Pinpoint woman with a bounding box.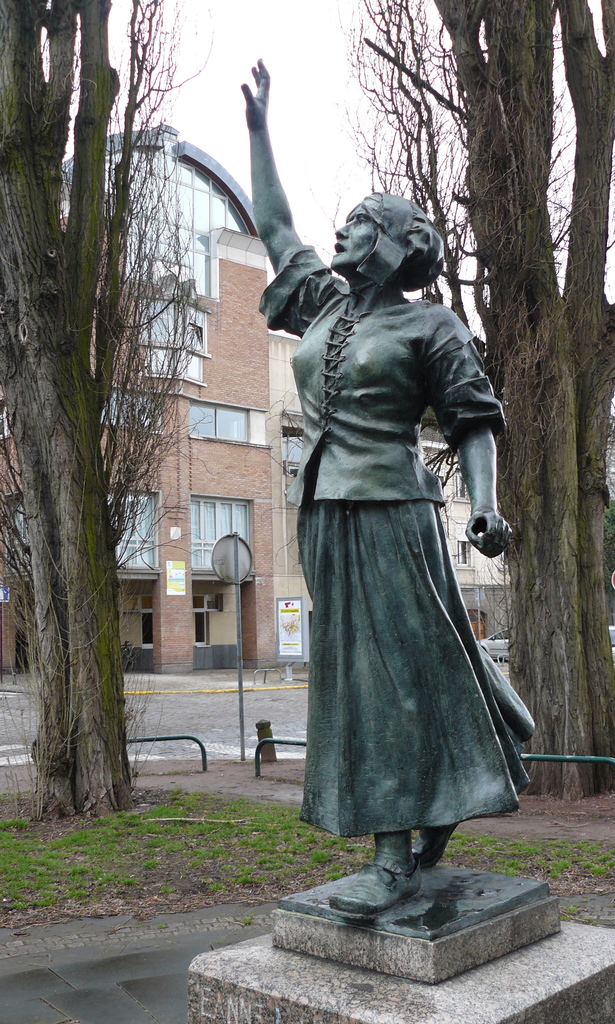
{"left": 255, "top": 64, "right": 509, "bottom": 913}.
